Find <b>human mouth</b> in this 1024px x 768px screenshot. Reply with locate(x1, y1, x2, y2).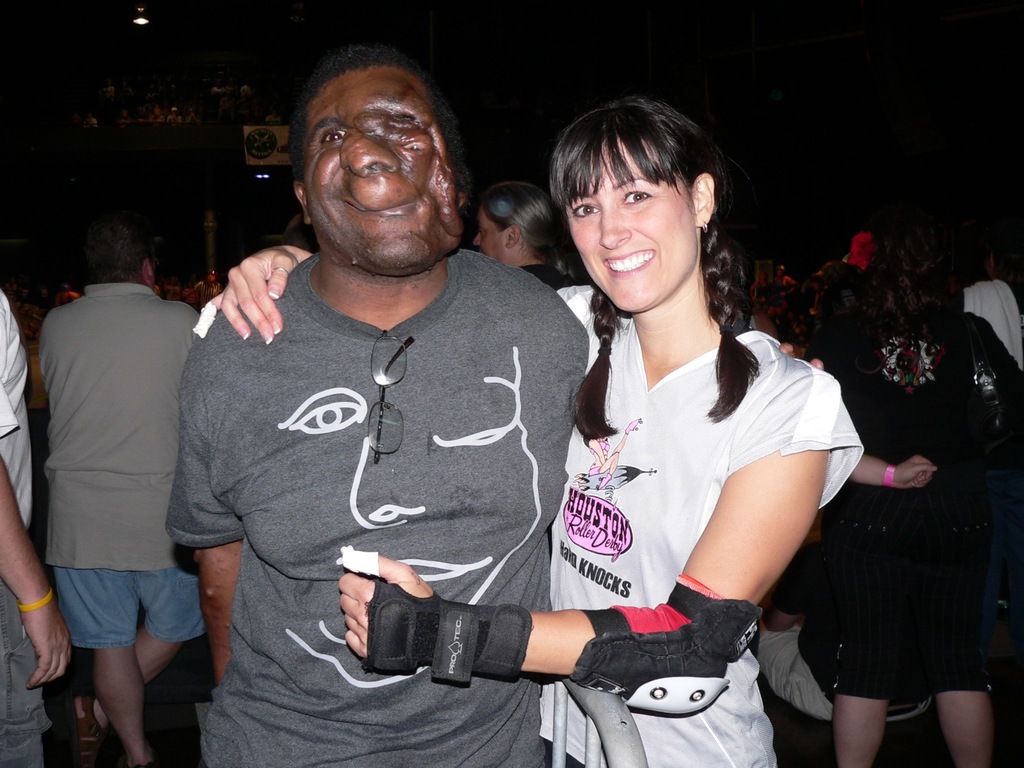
locate(602, 247, 655, 278).
